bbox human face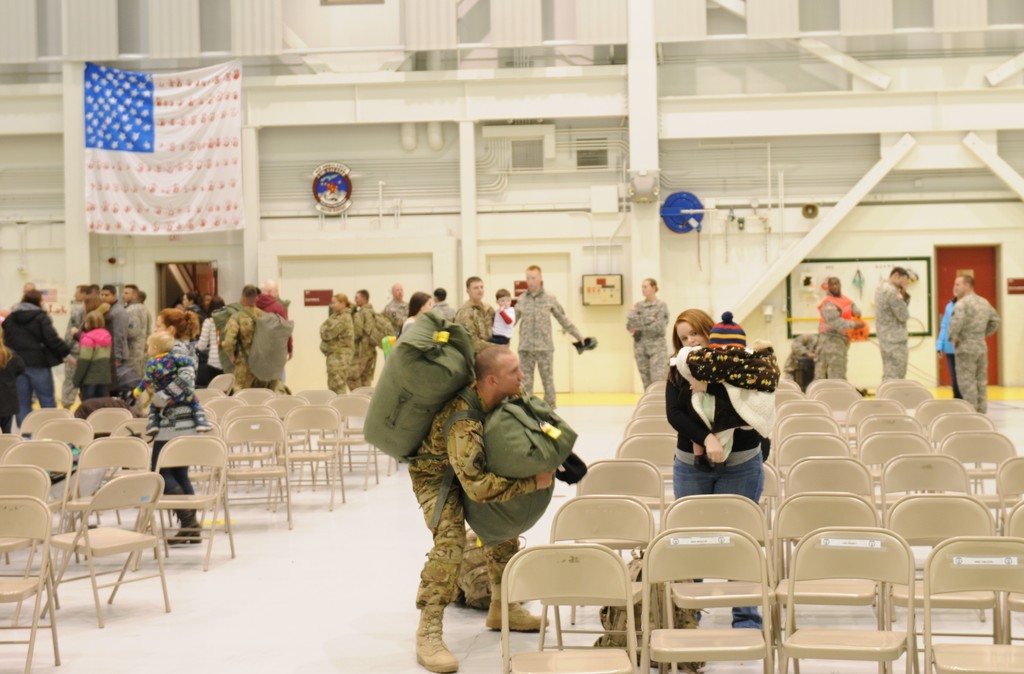
(673,322,703,347)
